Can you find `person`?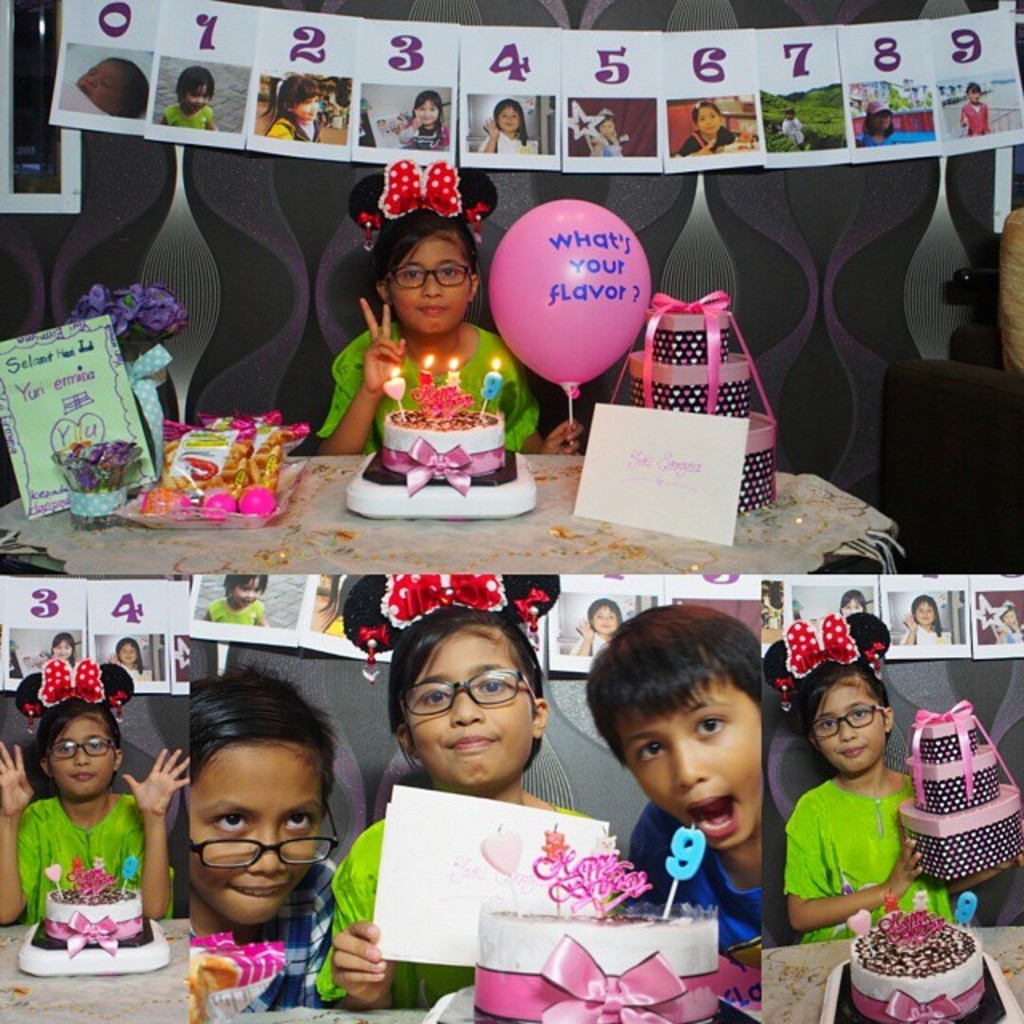
Yes, bounding box: select_region(190, 669, 344, 998).
